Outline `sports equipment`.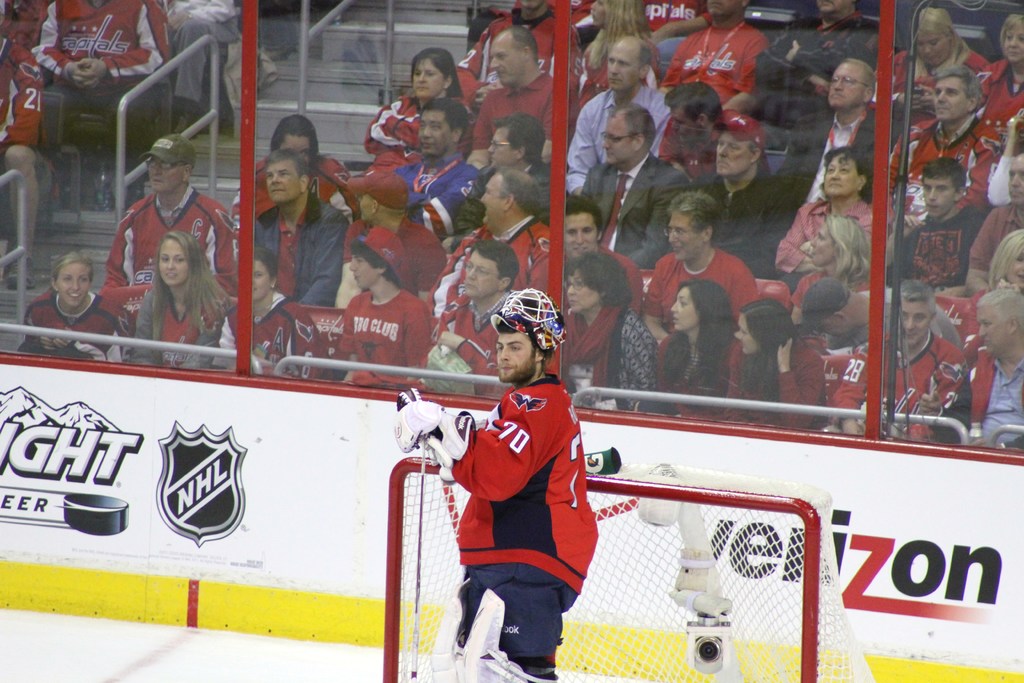
Outline: (461,588,543,682).
